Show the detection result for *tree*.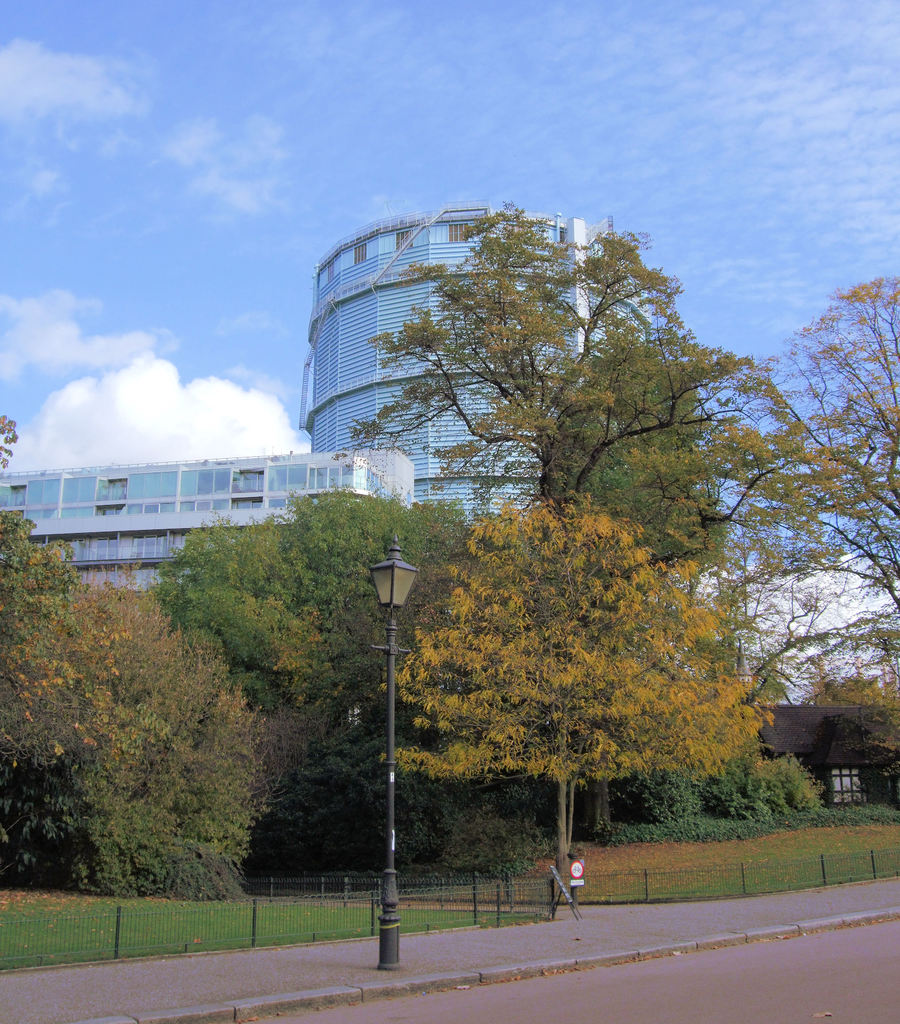
pyautogui.locateOnScreen(758, 278, 899, 803).
